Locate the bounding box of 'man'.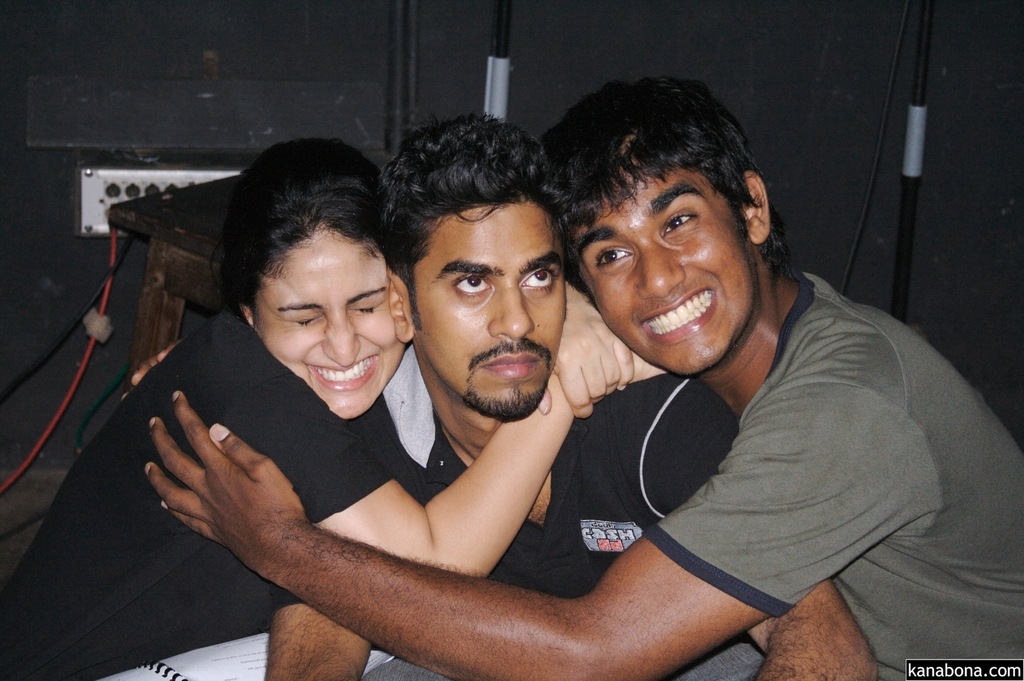
Bounding box: left=264, top=112, right=878, bottom=680.
